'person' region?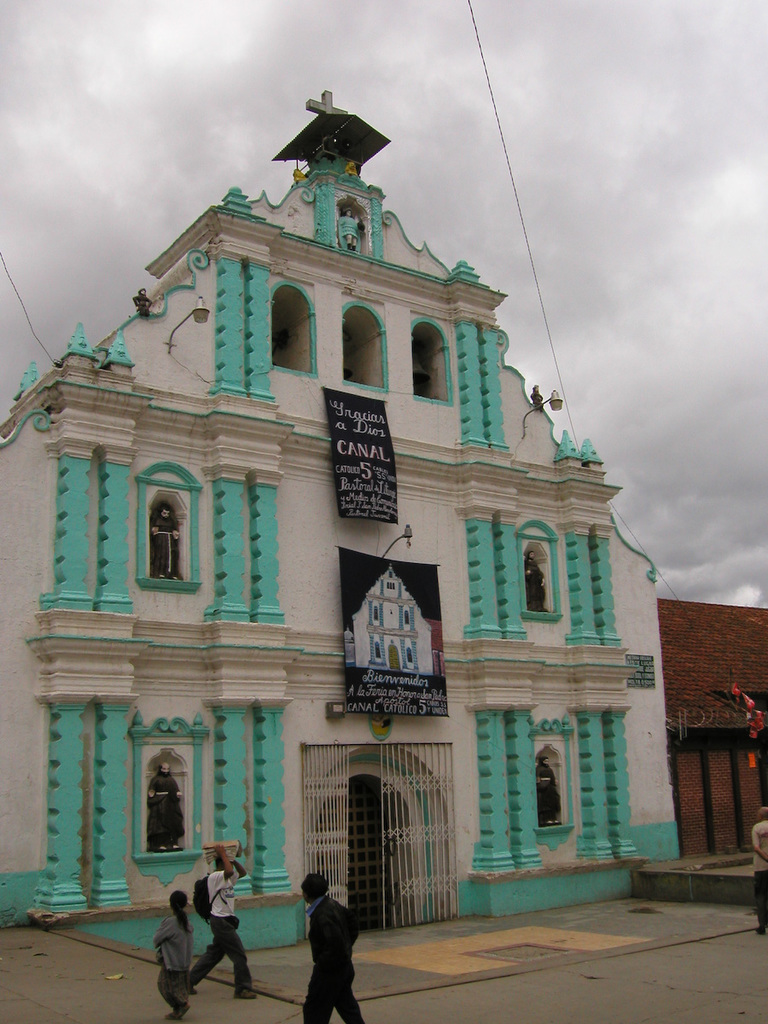
(154, 884, 199, 1020)
